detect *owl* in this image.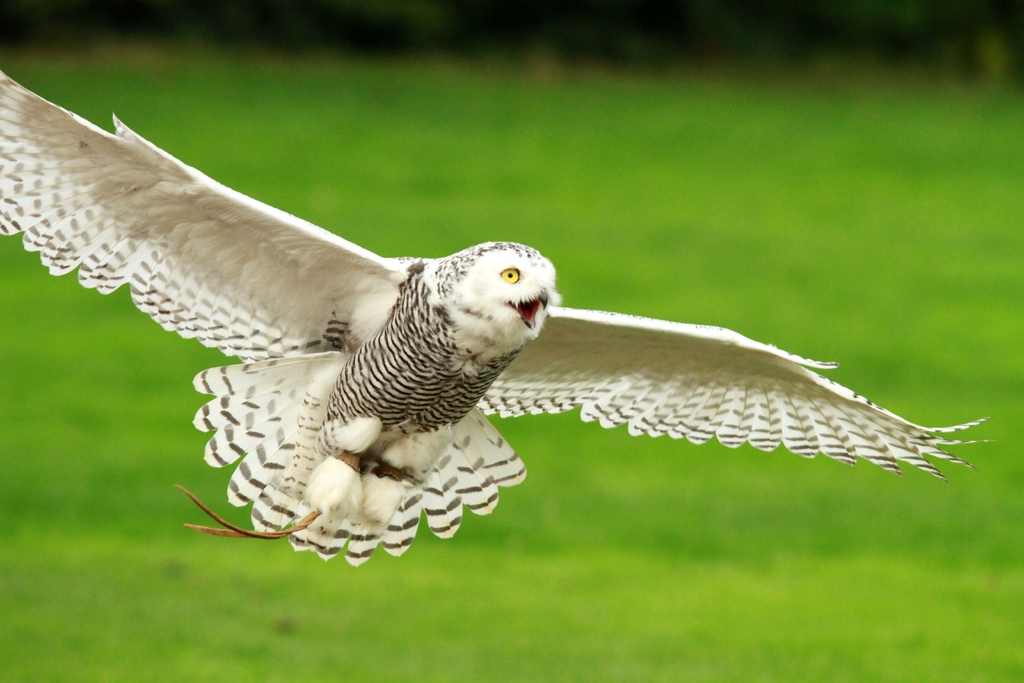
Detection: rect(0, 65, 999, 566).
